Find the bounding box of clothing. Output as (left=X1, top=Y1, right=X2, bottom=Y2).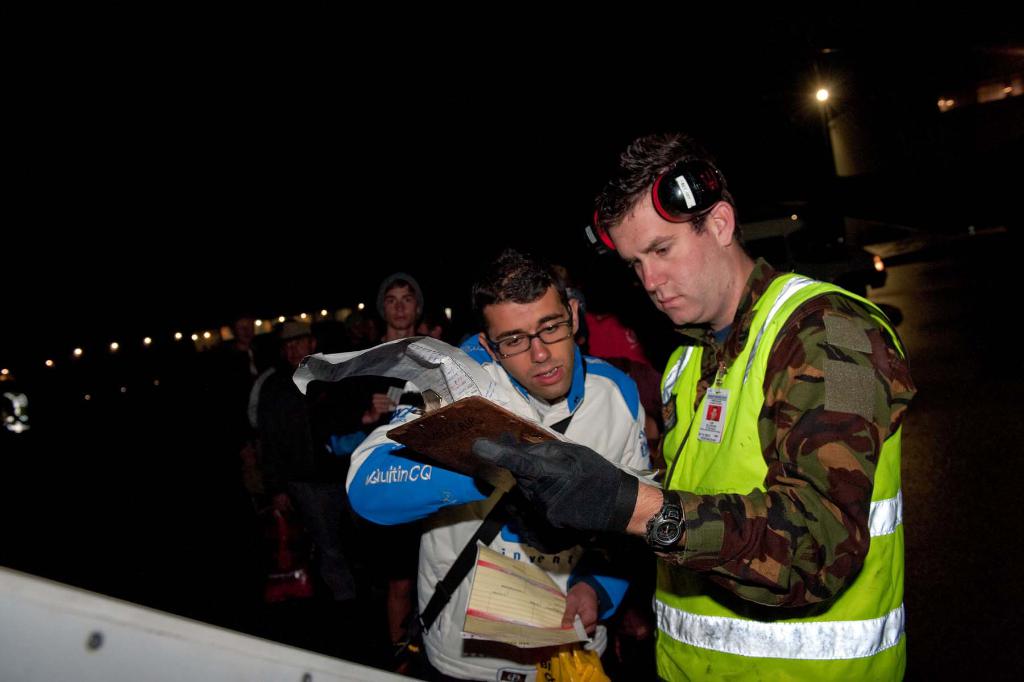
(left=658, top=251, right=931, bottom=681).
